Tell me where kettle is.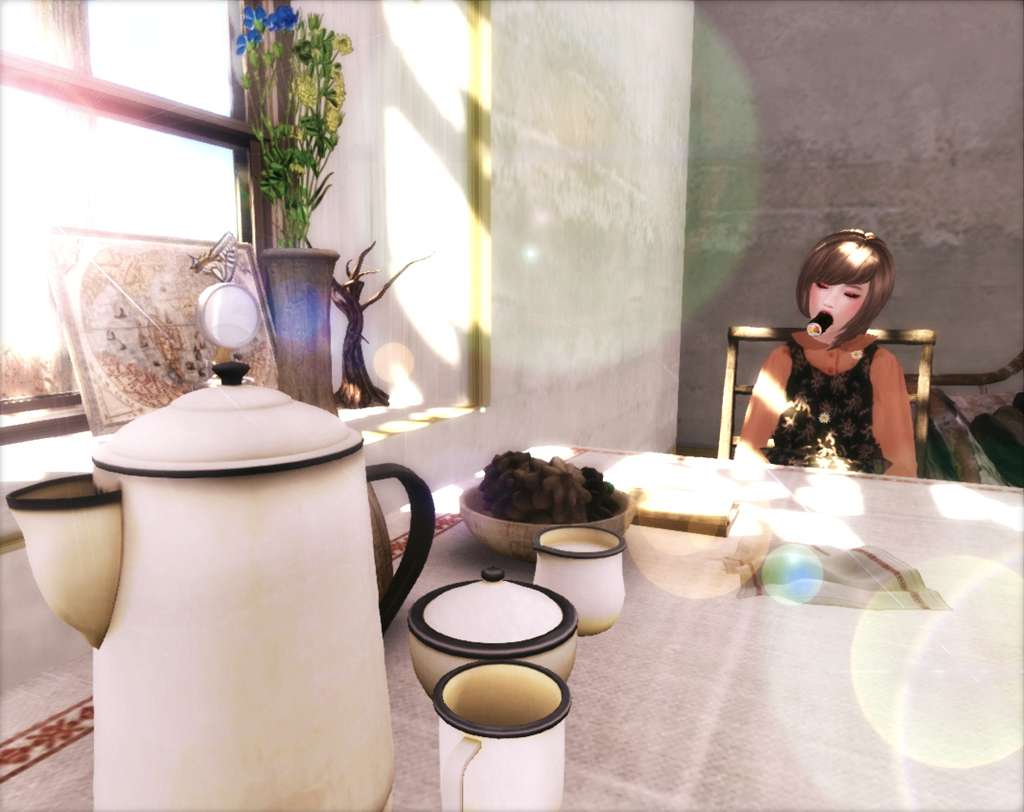
kettle is at <bbox>2, 349, 431, 811</bbox>.
